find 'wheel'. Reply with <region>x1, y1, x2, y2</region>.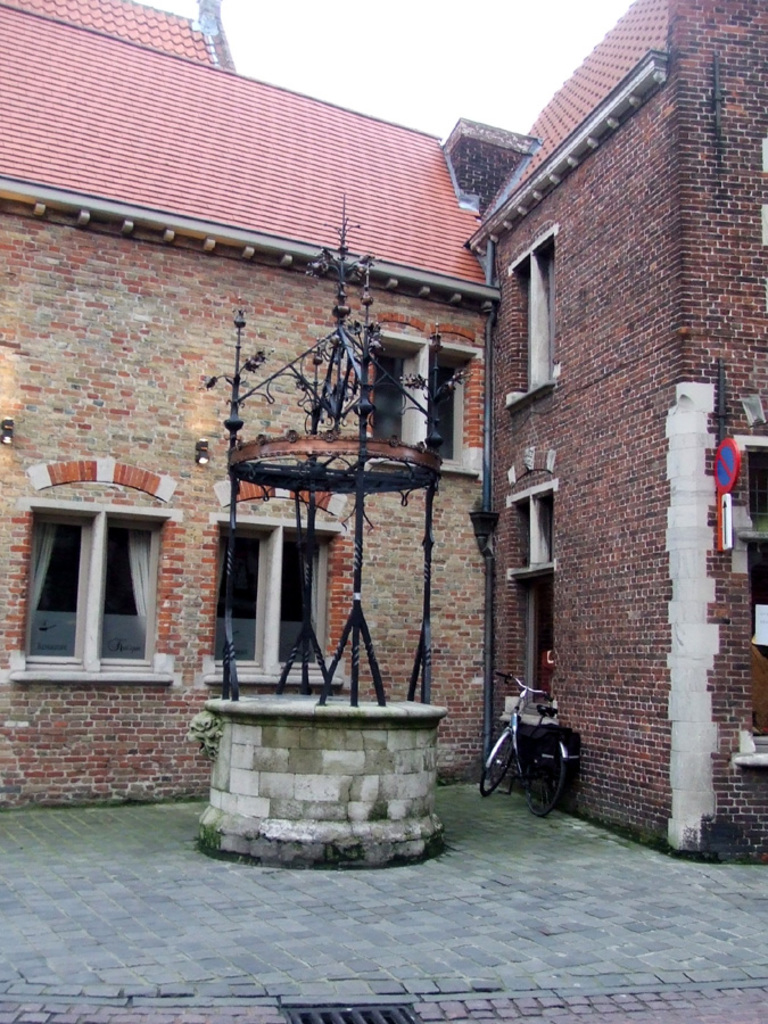
<region>523, 740, 567, 815</region>.
